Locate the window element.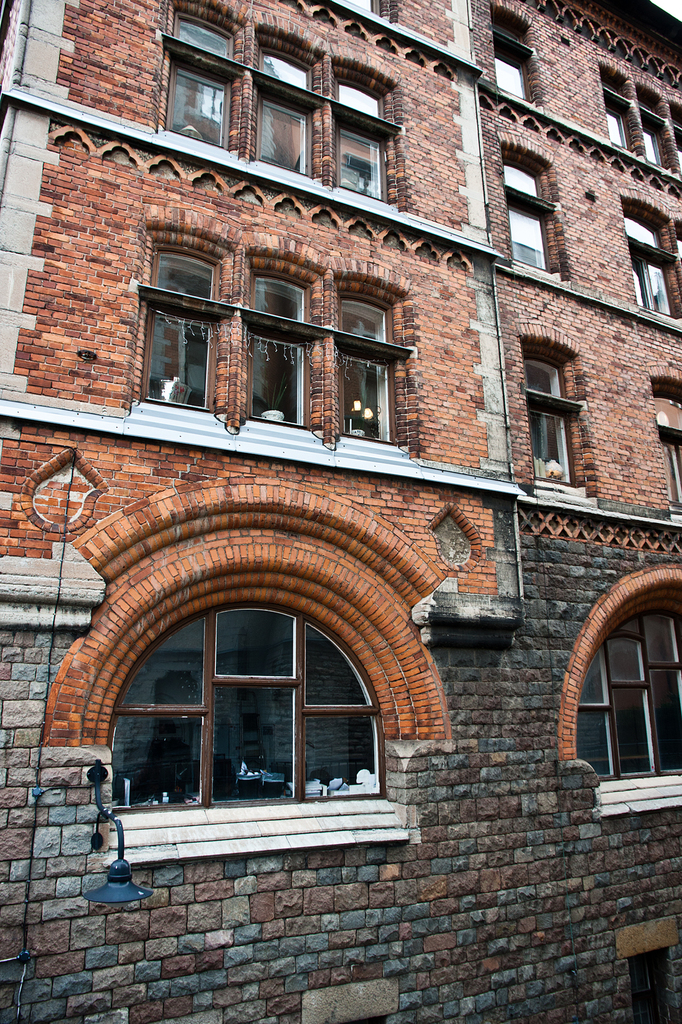
Element bbox: [left=665, top=403, right=681, bottom=511].
